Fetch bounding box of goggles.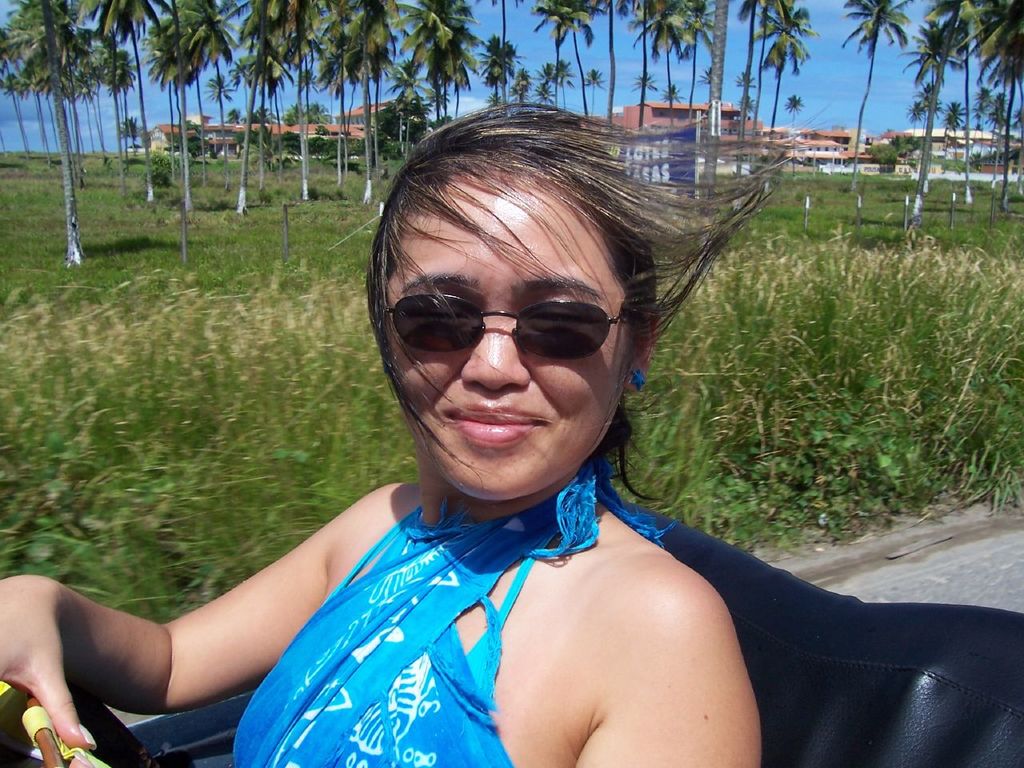
Bbox: box(373, 276, 643, 374).
